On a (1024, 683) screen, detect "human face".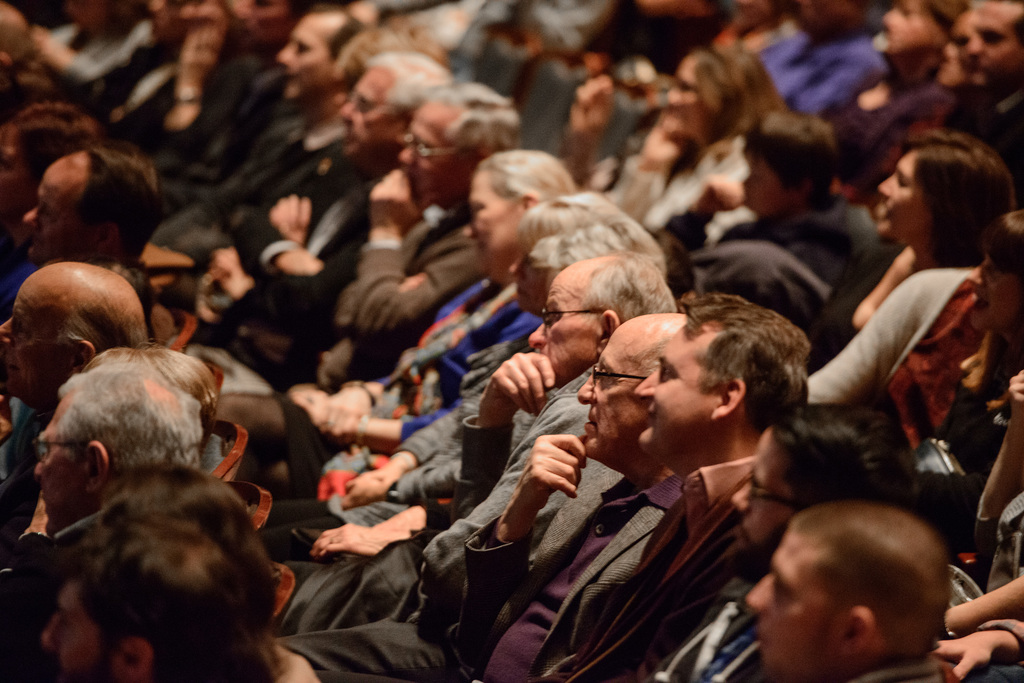
<box>269,4,350,100</box>.
